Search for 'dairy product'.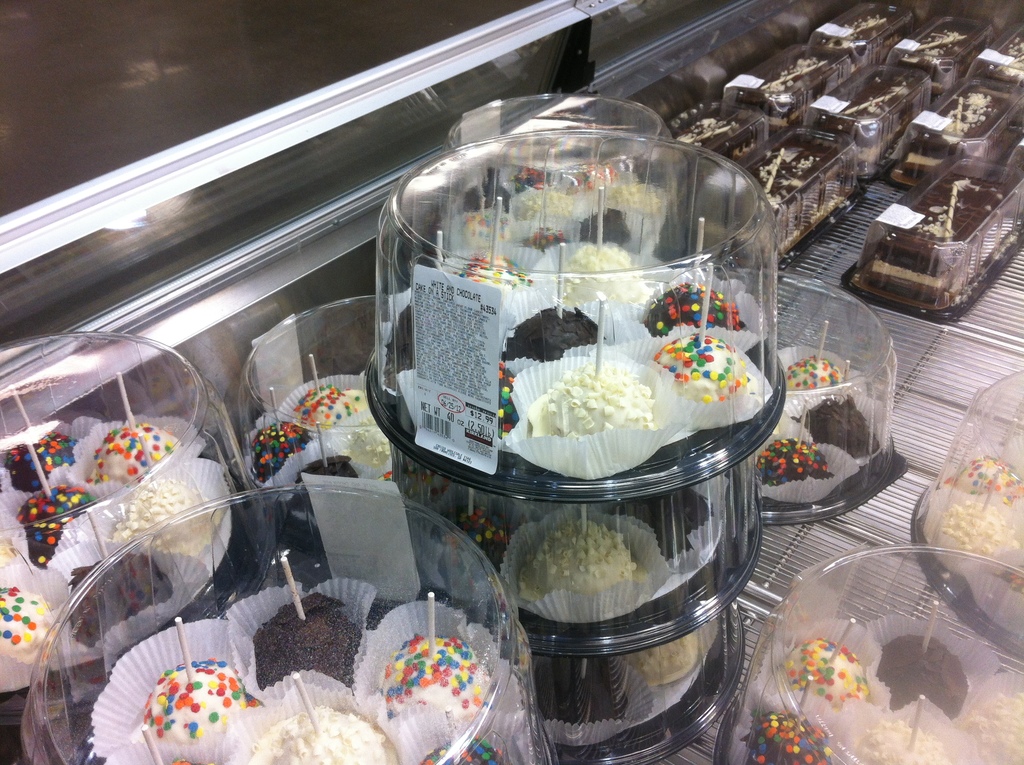
Found at [706, 113, 764, 160].
